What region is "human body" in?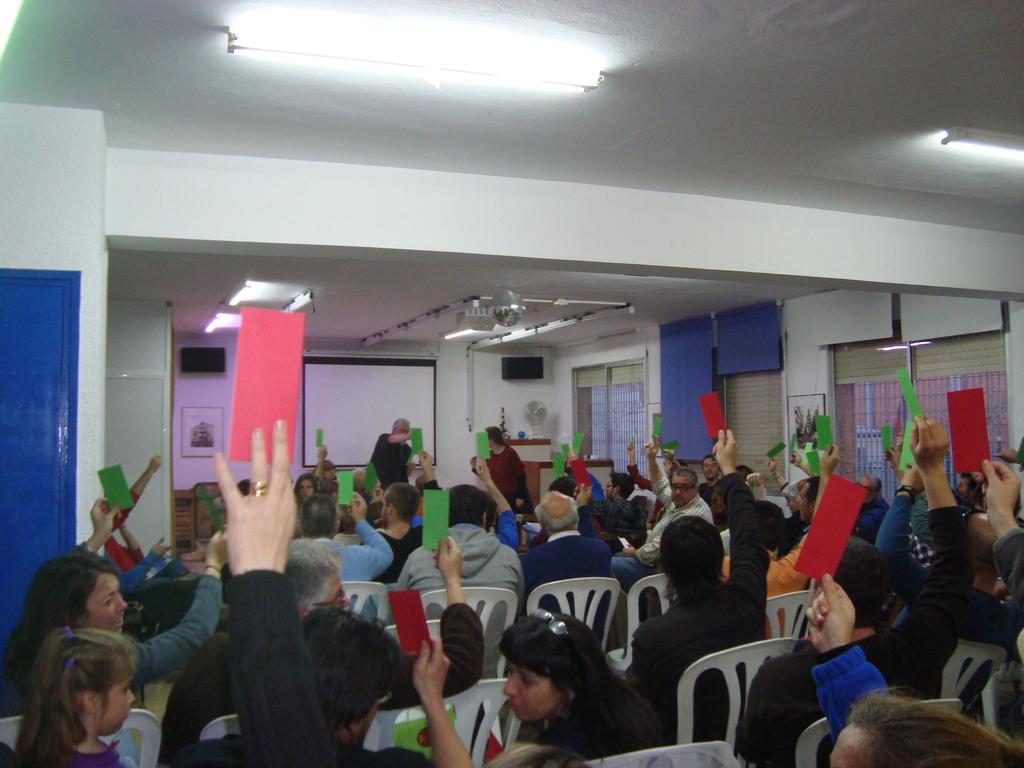
rect(975, 462, 1023, 601).
